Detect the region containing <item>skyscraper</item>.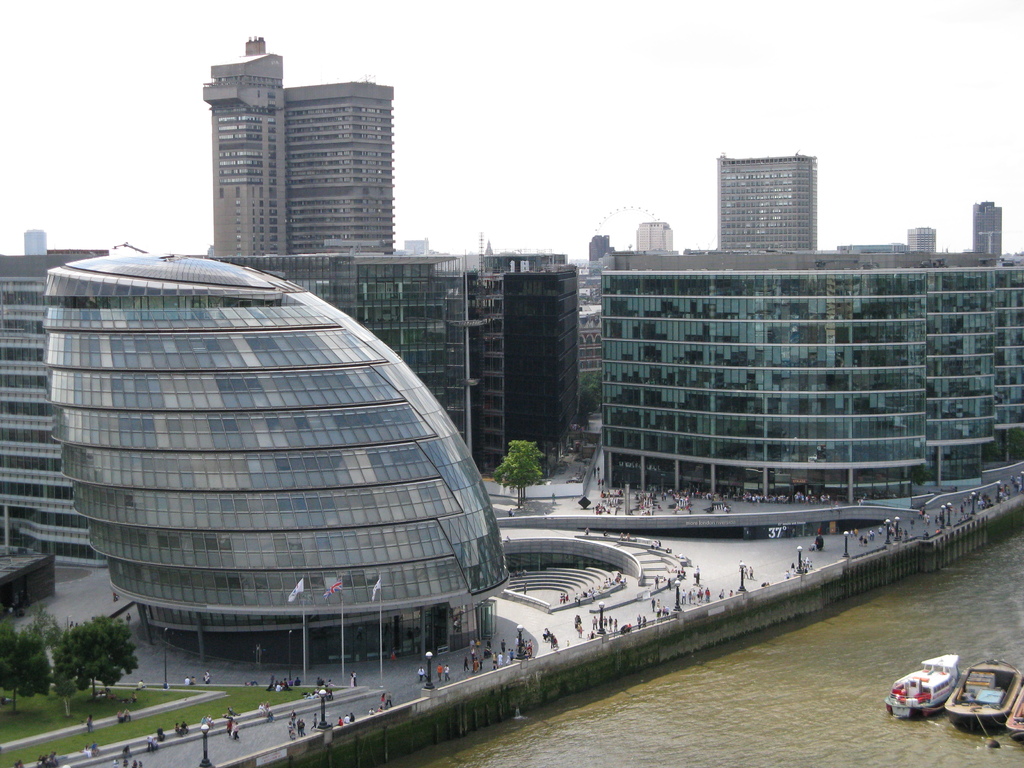
rect(701, 144, 836, 259).
